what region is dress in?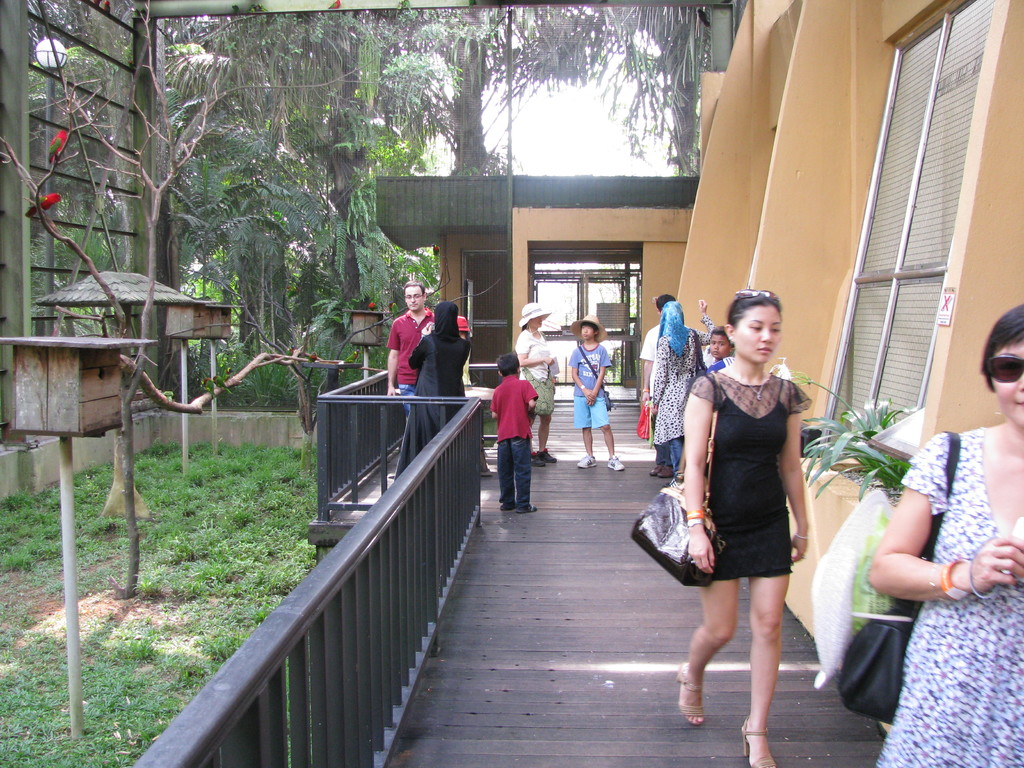
locate(684, 367, 812, 578).
